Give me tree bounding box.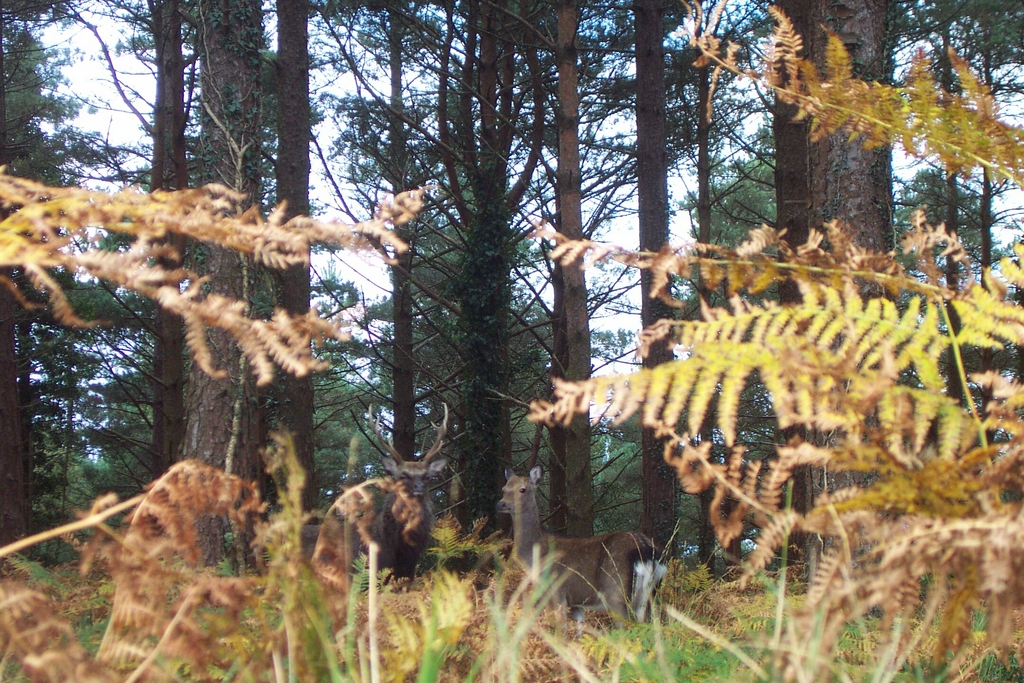
select_region(439, 0, 673, 541).
